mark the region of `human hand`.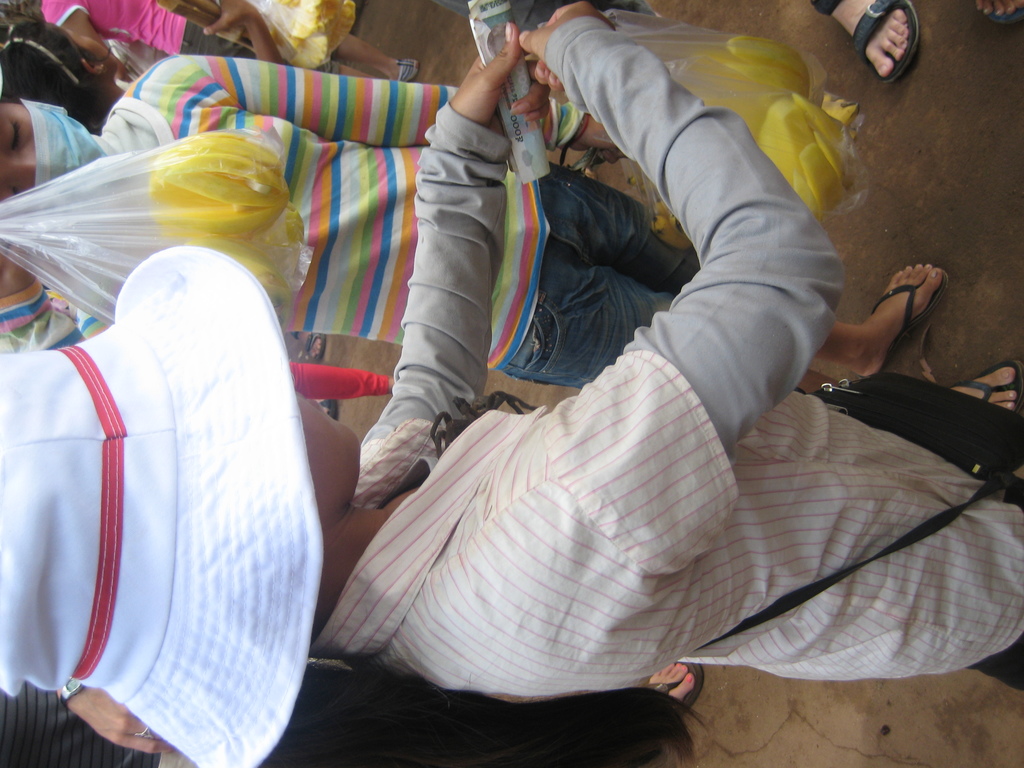
Region: 199 0 260 37.
